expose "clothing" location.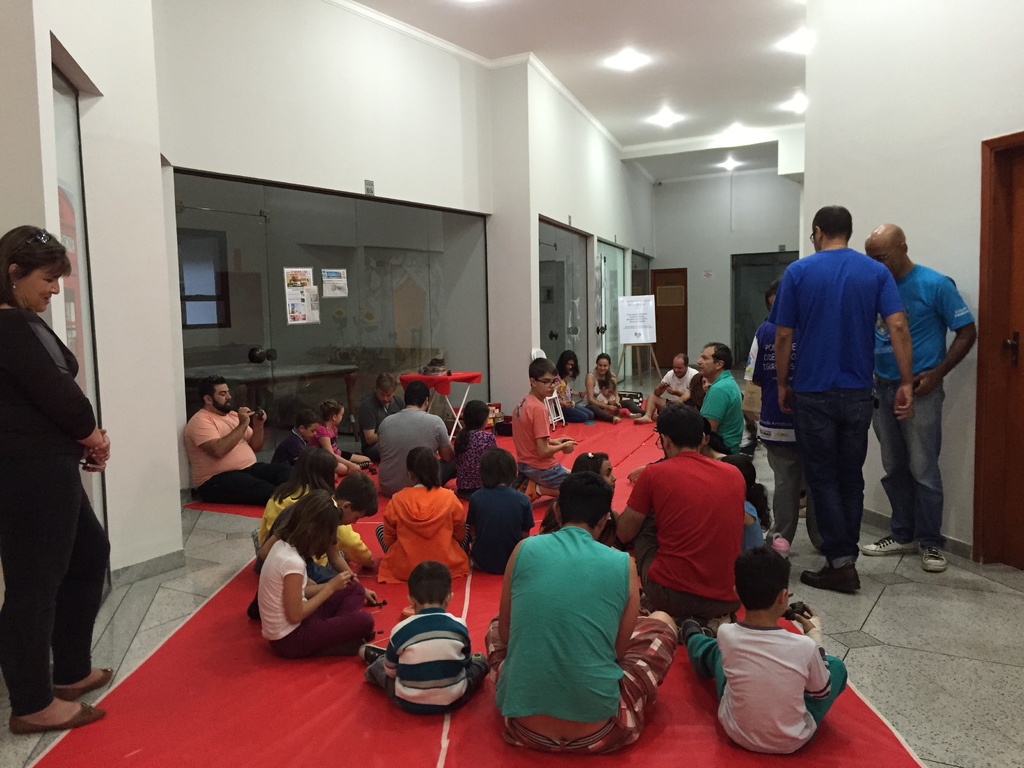
Exposed at pyautogui.locateOnScreen(451, 429, 492, 487).
